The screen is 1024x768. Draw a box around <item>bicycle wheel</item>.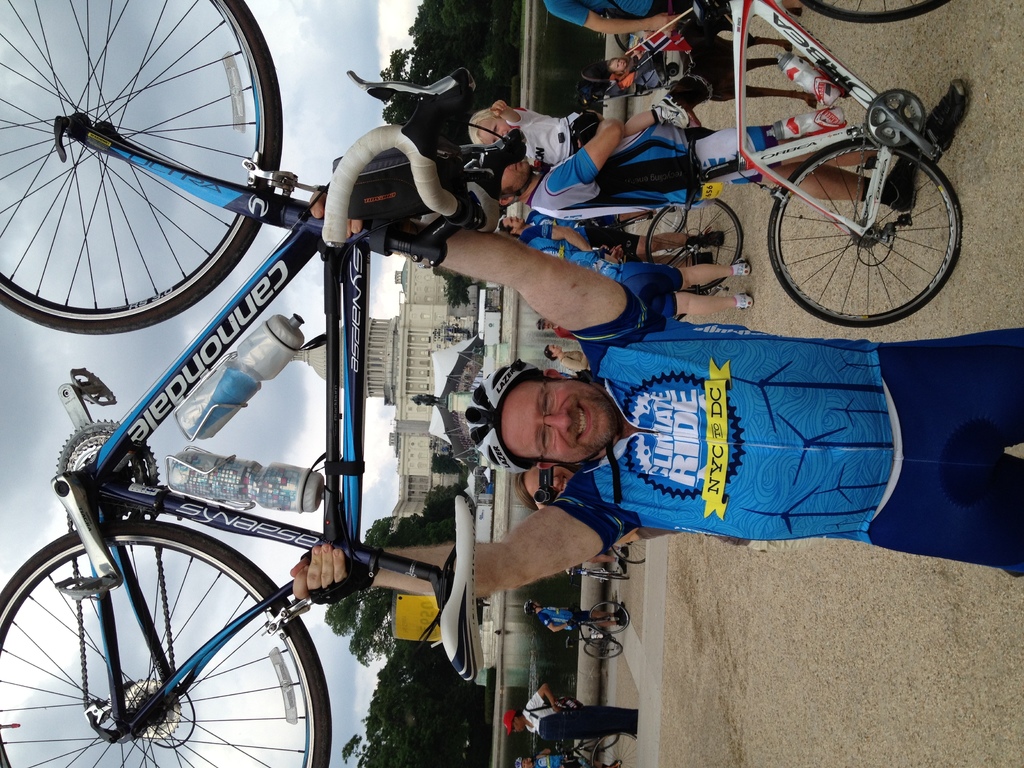
locate(584, 641, 625, 662).
